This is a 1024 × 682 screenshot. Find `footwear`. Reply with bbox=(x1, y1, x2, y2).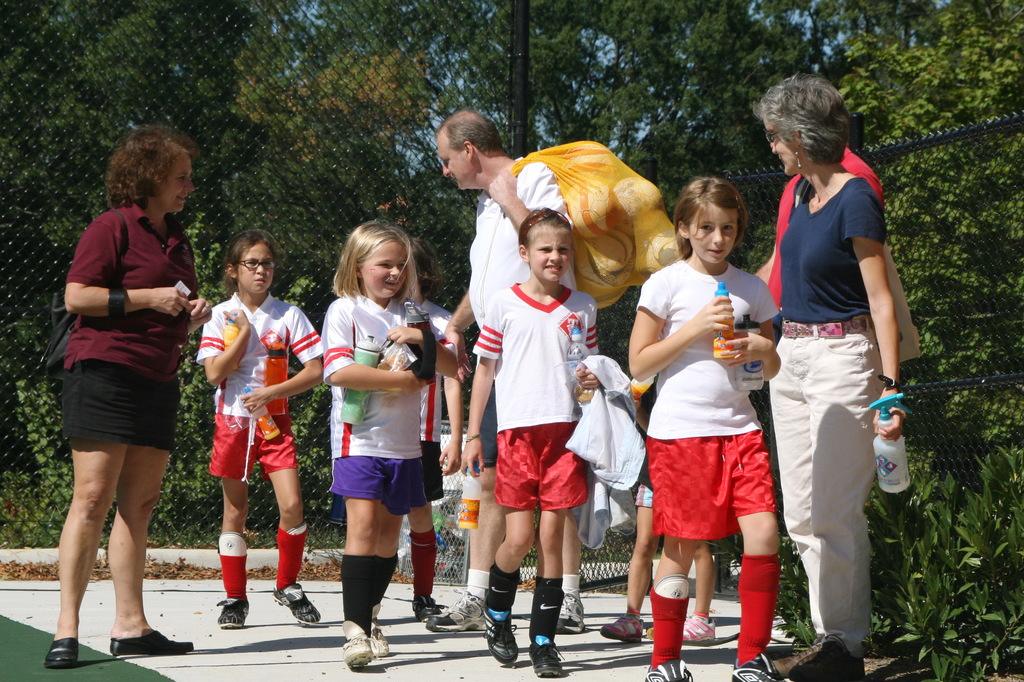
bbox=(343, 619, 369, 667).
